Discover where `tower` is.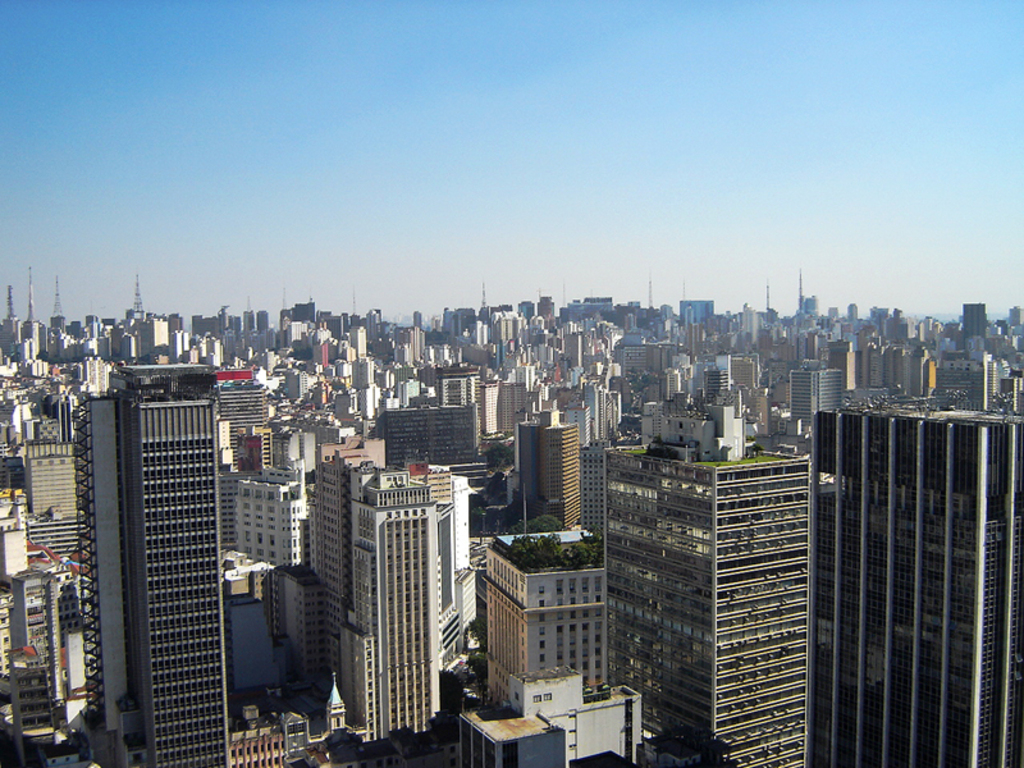
Discovered at region(787, 408, 1023, 767).
